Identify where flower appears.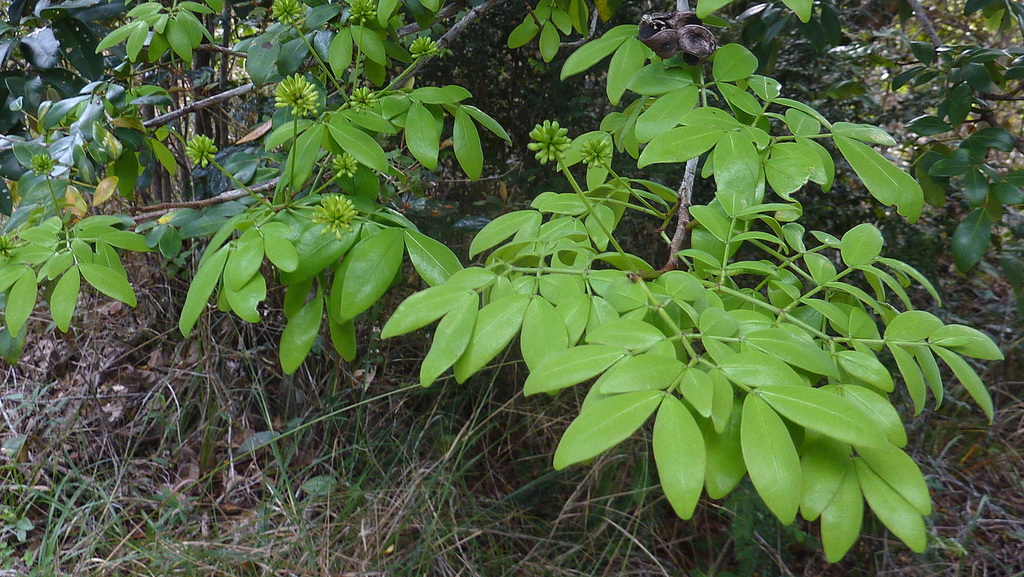
Appears at rect(408, 38, 444, 61).
